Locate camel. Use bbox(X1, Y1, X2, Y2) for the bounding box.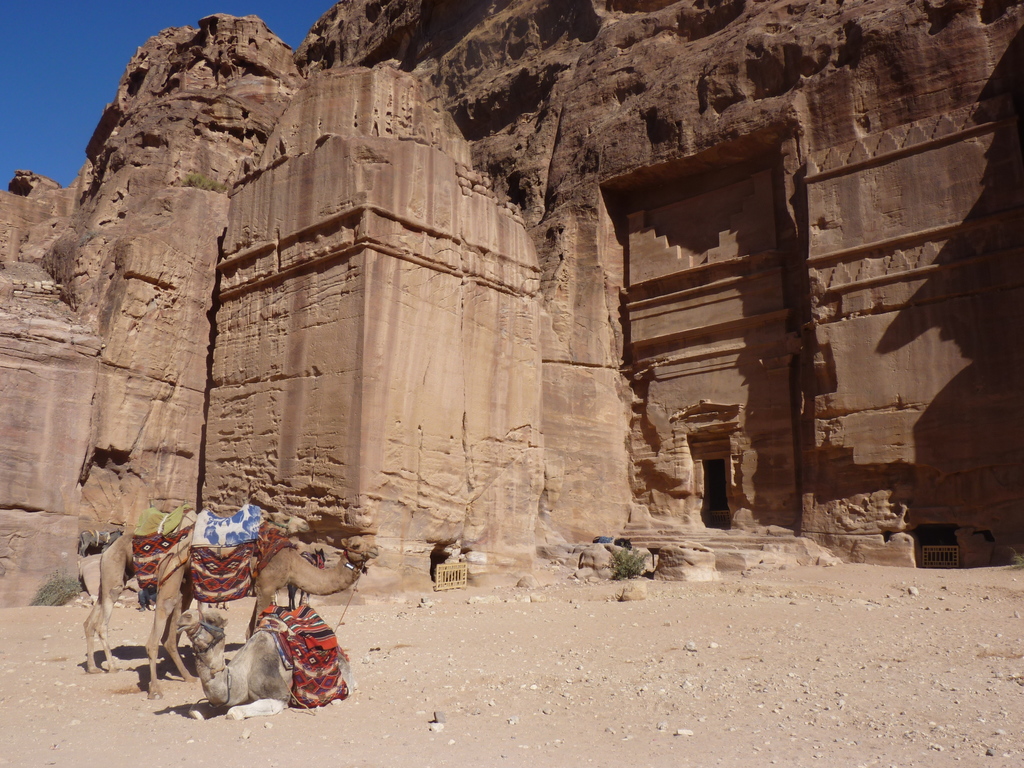
bbox(77, 525, 256, 672).
